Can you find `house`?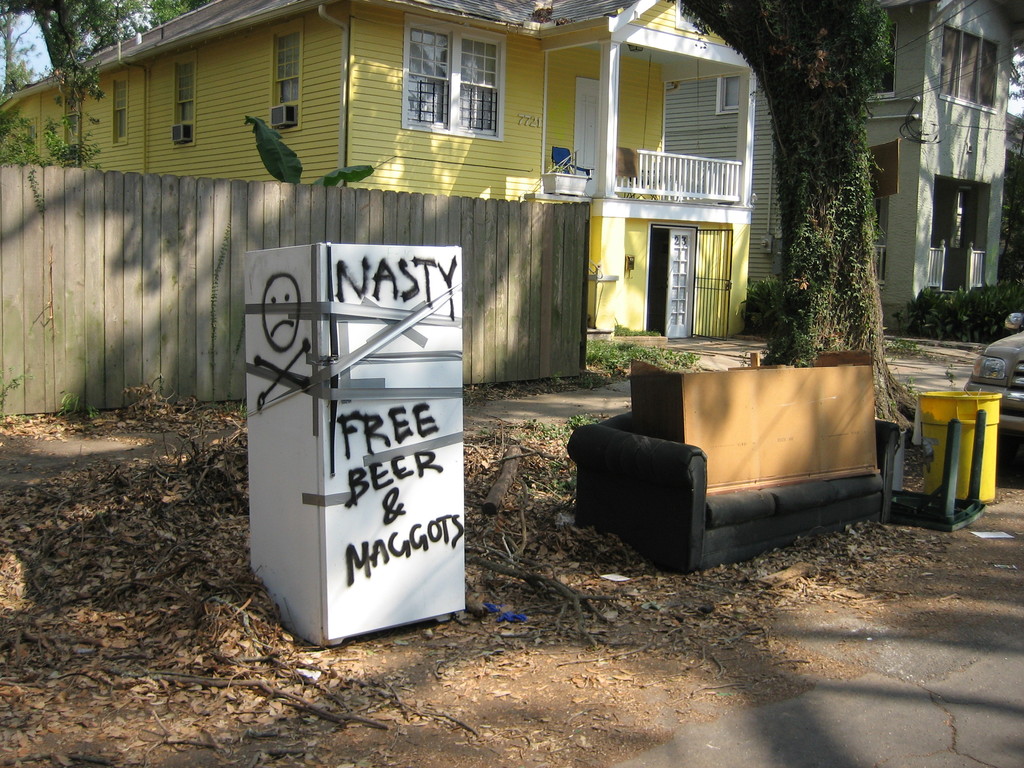
Yes, bounding box: [747, 0, 1023, 331].
